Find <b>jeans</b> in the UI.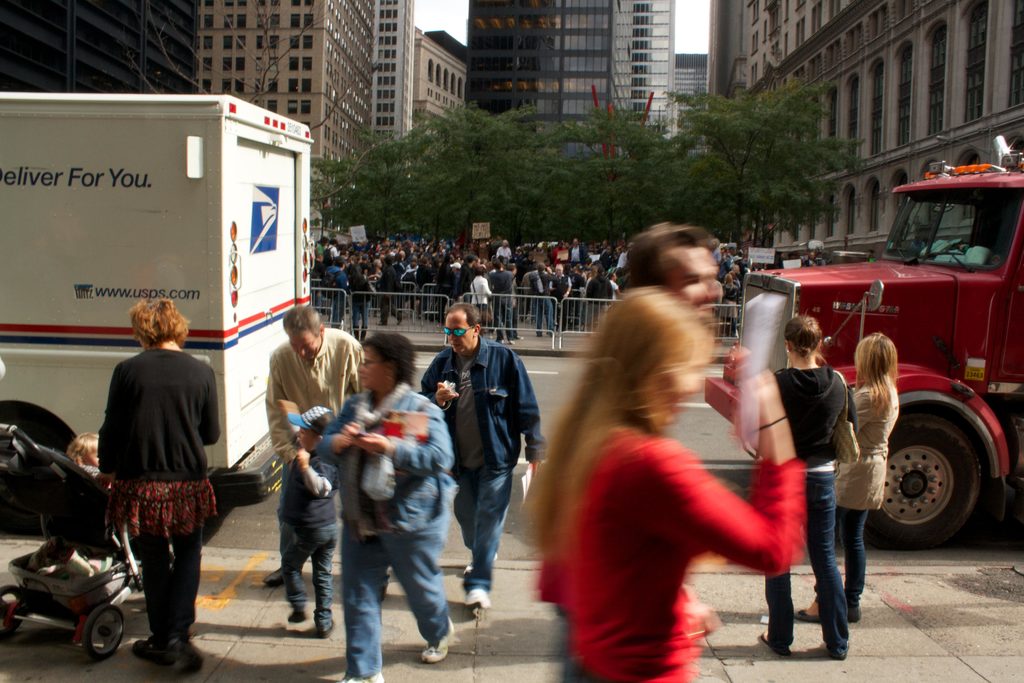
UI element at [451,467,513,593].
